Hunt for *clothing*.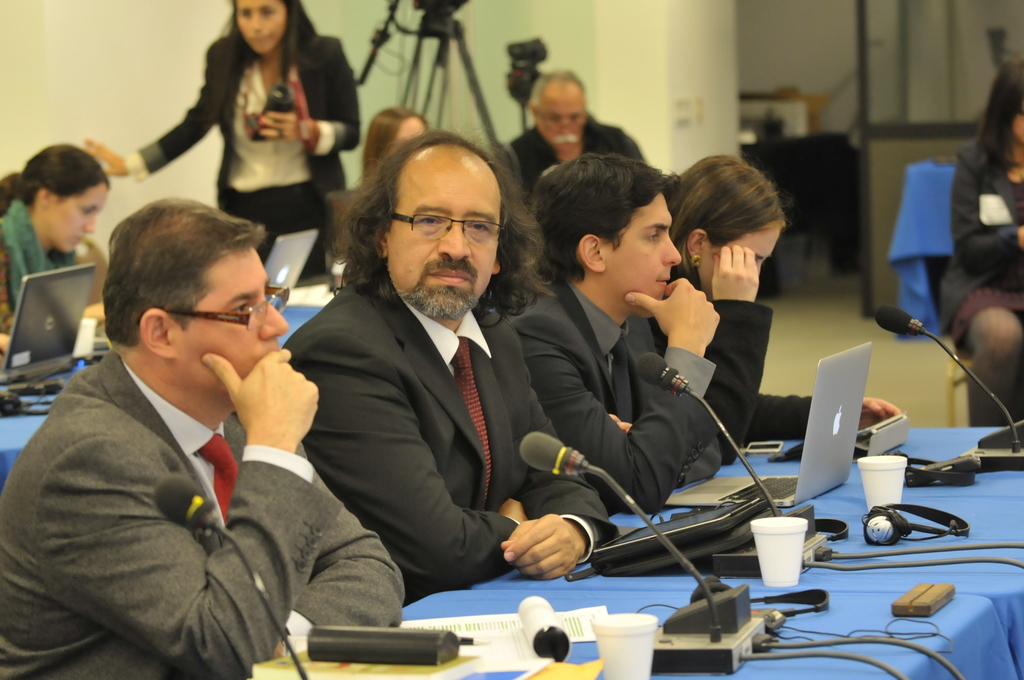
Hunted down at <region>13, 289, 371, 679</region>.
